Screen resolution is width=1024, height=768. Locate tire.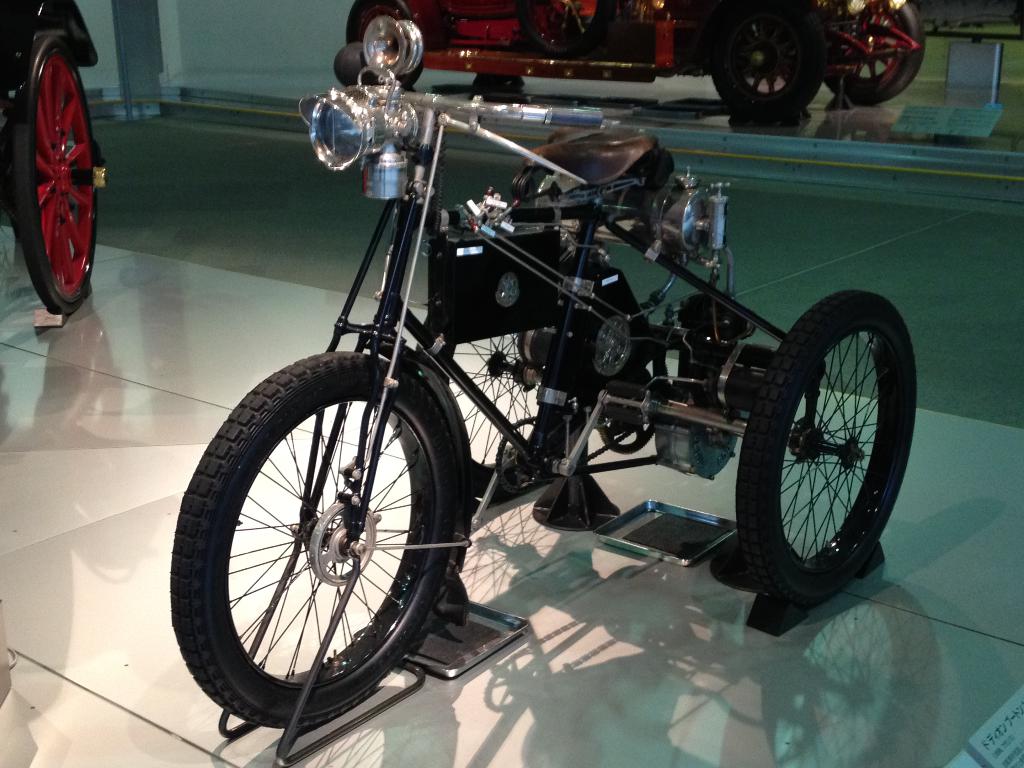
rect(168, 346, 456, 730).
